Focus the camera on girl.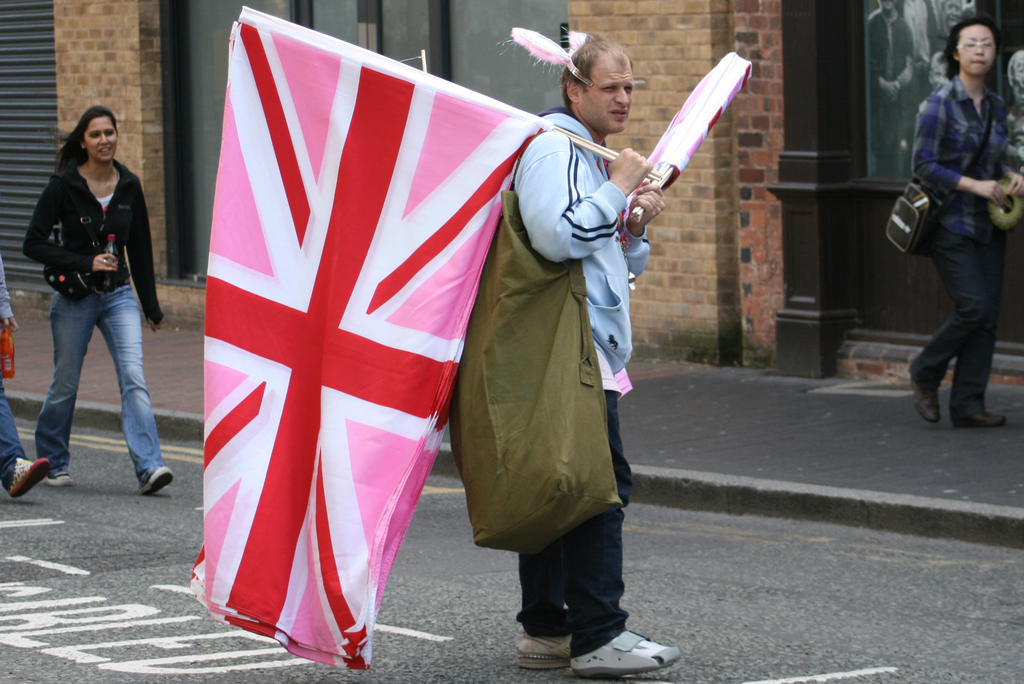
Focus region: {"left": 21, "top": 100, "right": 182, "bottom": 502}.
